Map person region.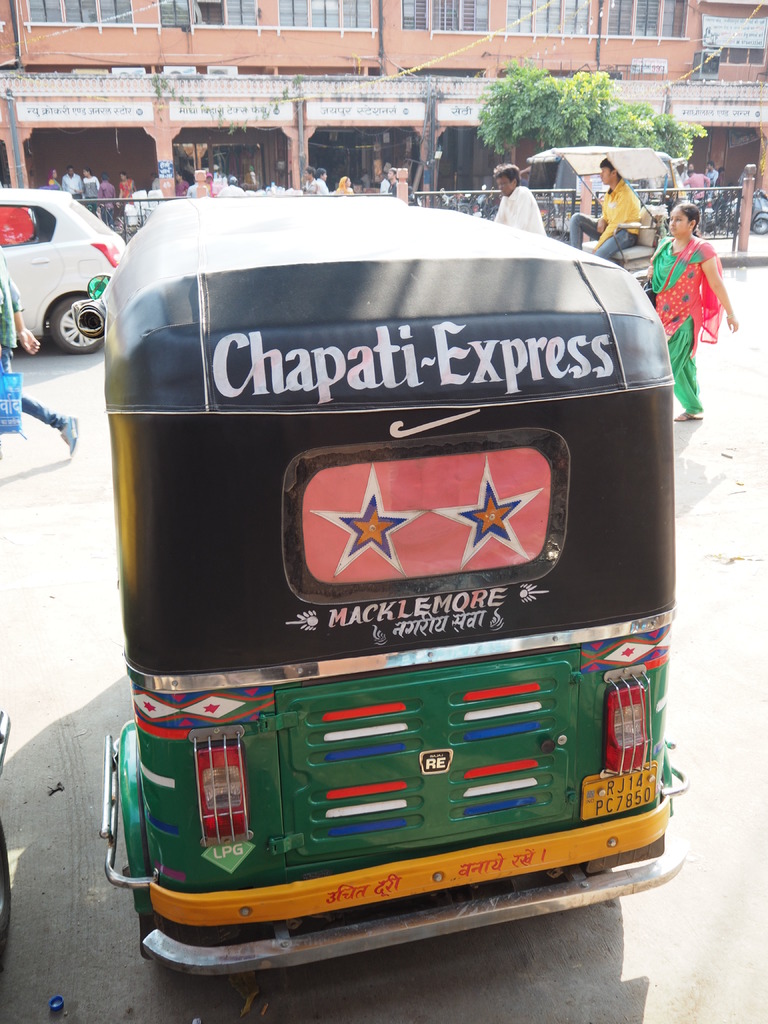
Mapped to <region>572, 152, 630, 271</region>.
